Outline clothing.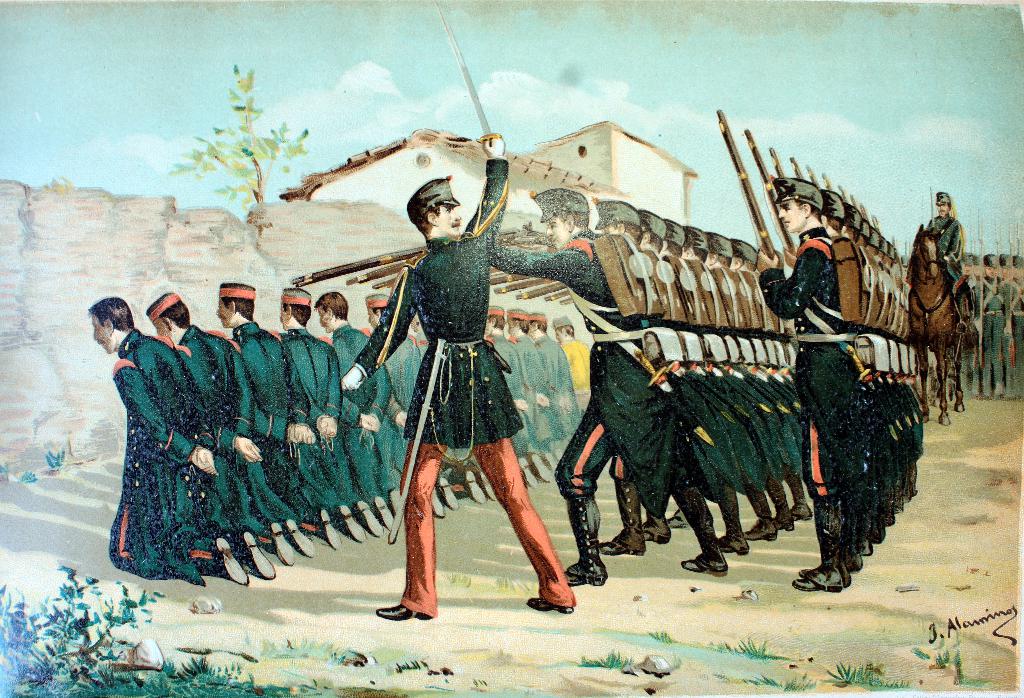
Outline: <region>166, 327, 262, 548</region>.
